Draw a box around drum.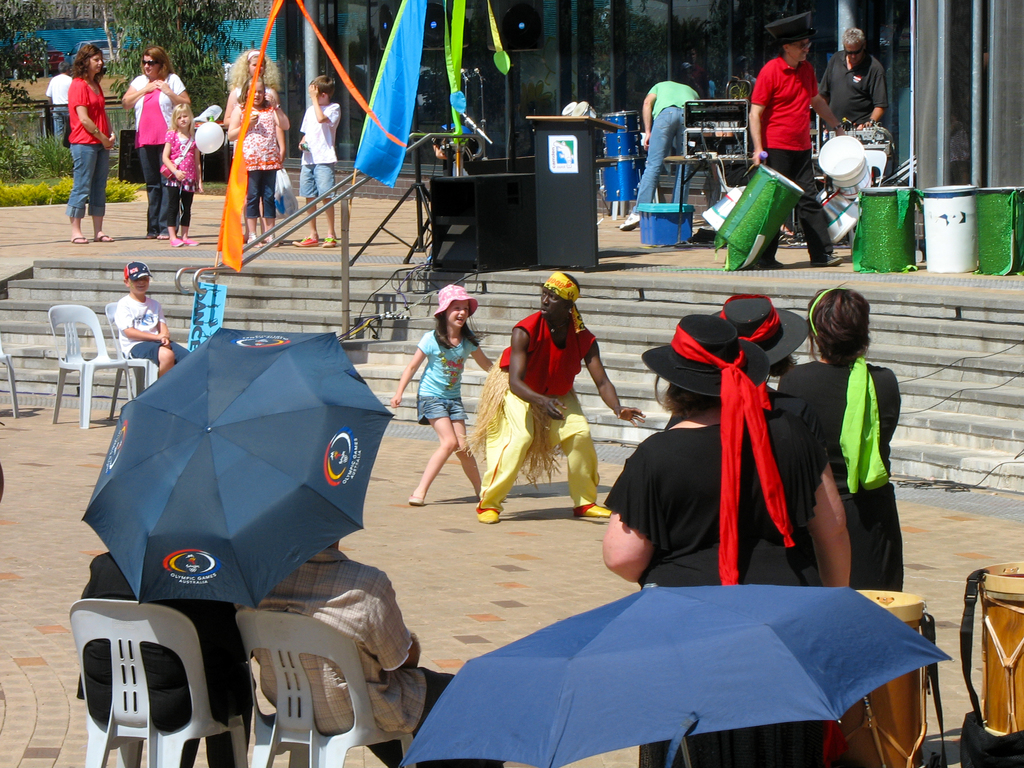
bbox=(572, 102, 600, 116).
